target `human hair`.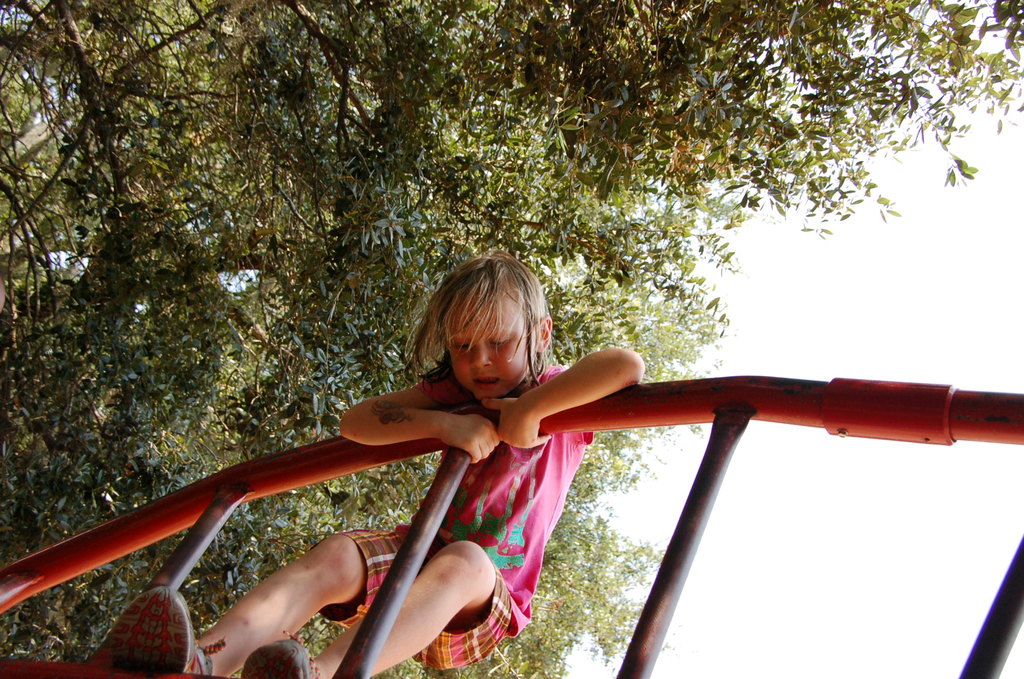
Target region: bbox=(403, 249, 556, 382).
